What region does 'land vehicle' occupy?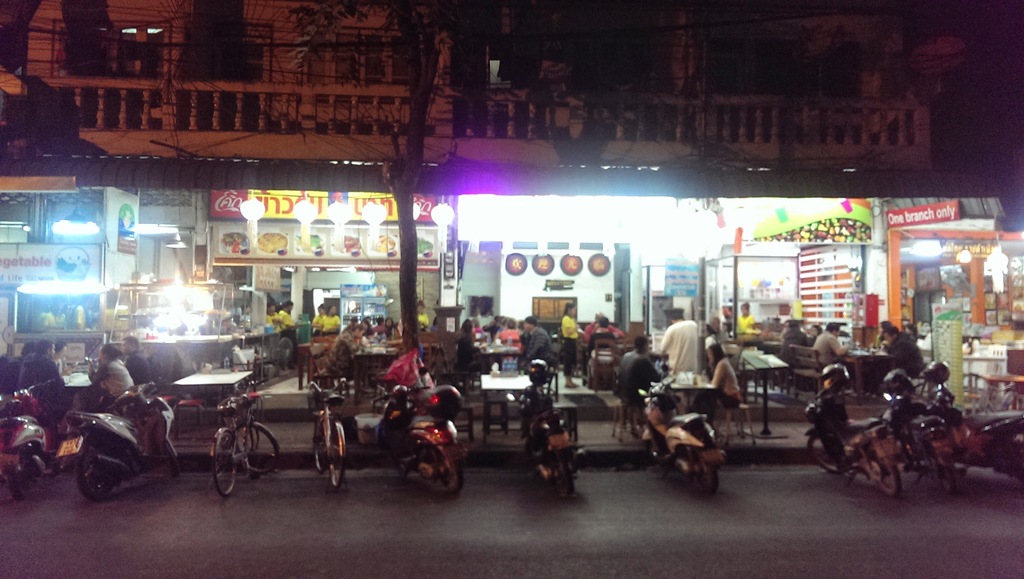
(645,387,739,495).
